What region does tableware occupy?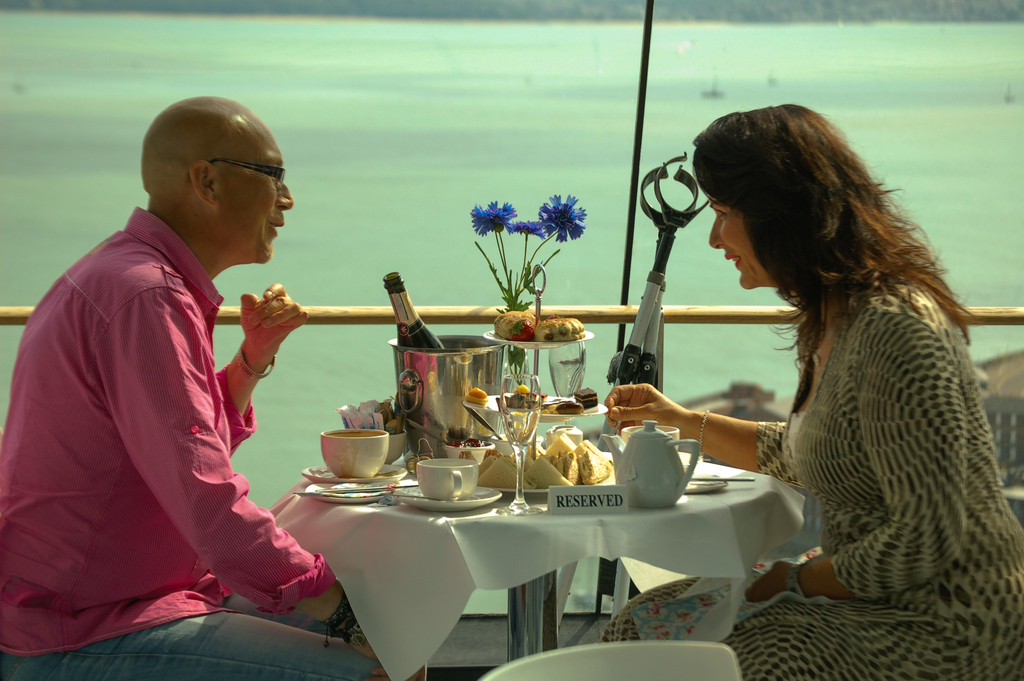
492 366 535 523.
